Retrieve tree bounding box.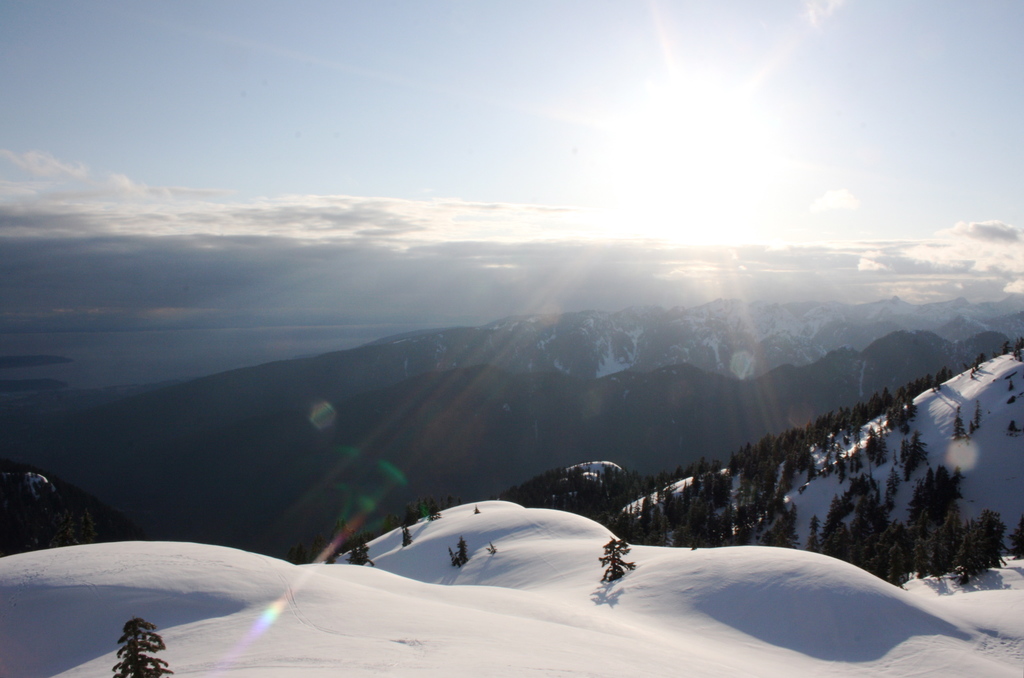
Bounding box: detection(449, 538, 470, 570).
